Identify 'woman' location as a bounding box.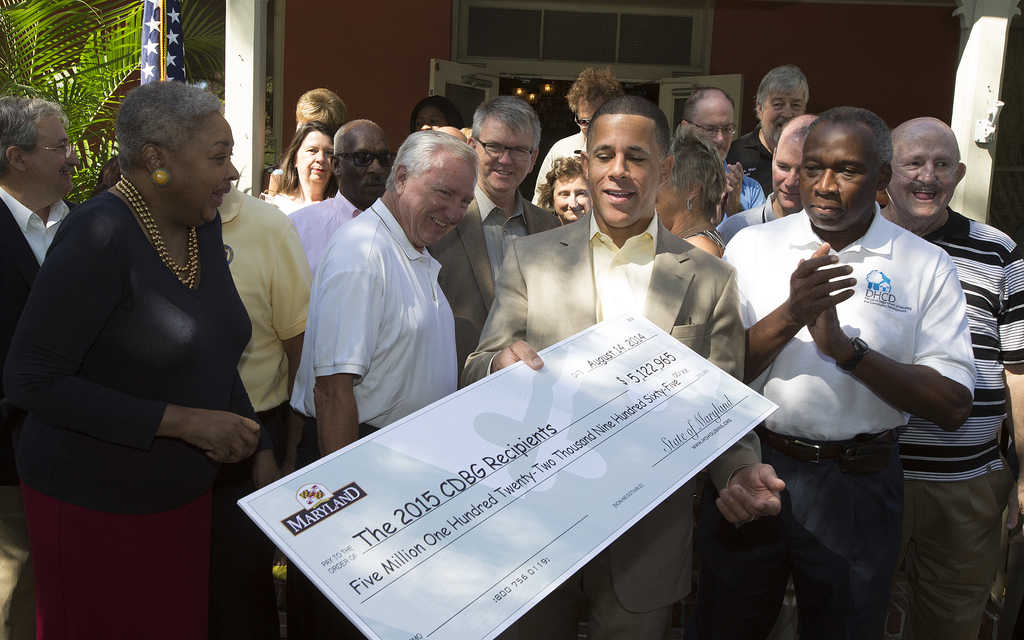
(x1=648, y1=124, x2=731, y2=260).
